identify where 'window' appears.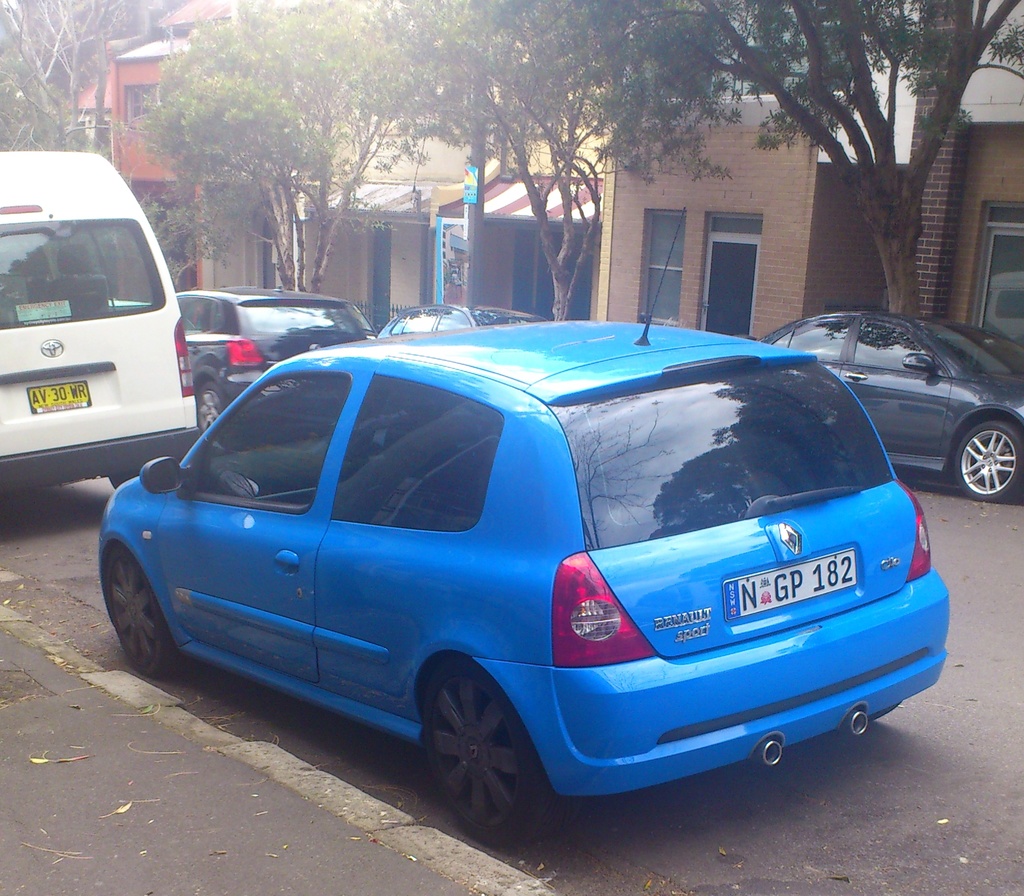
Appears at bbox=(109, 83, 195, 143).
